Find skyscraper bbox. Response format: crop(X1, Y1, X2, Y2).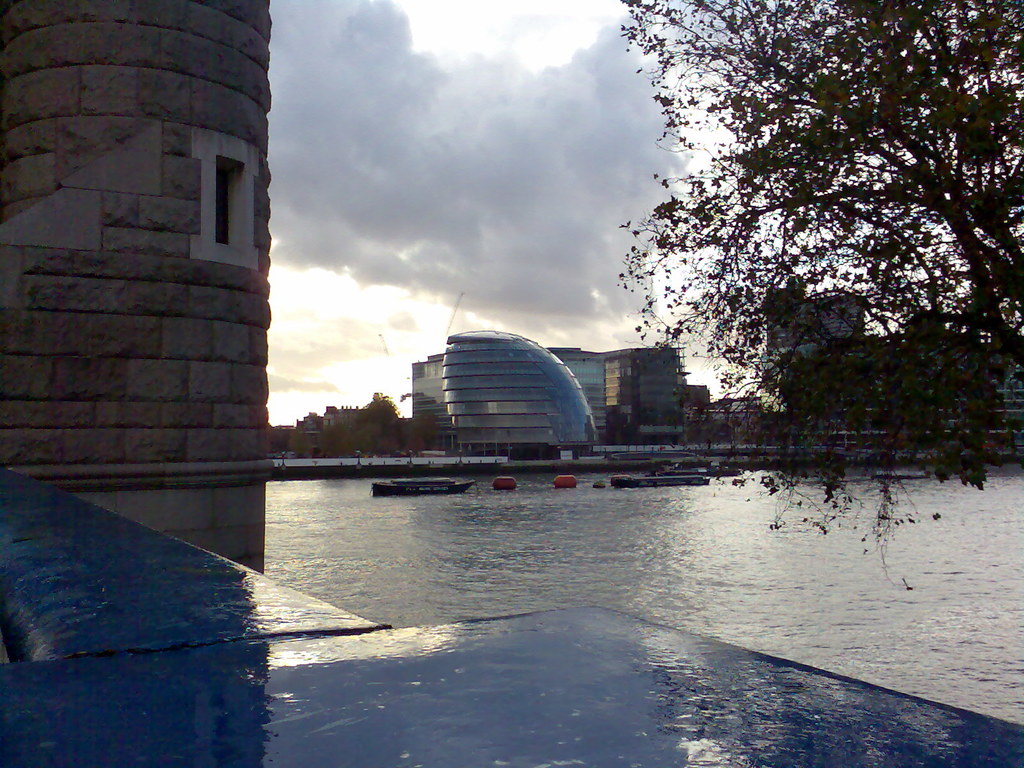
crop(597, 353, 692, 445).
